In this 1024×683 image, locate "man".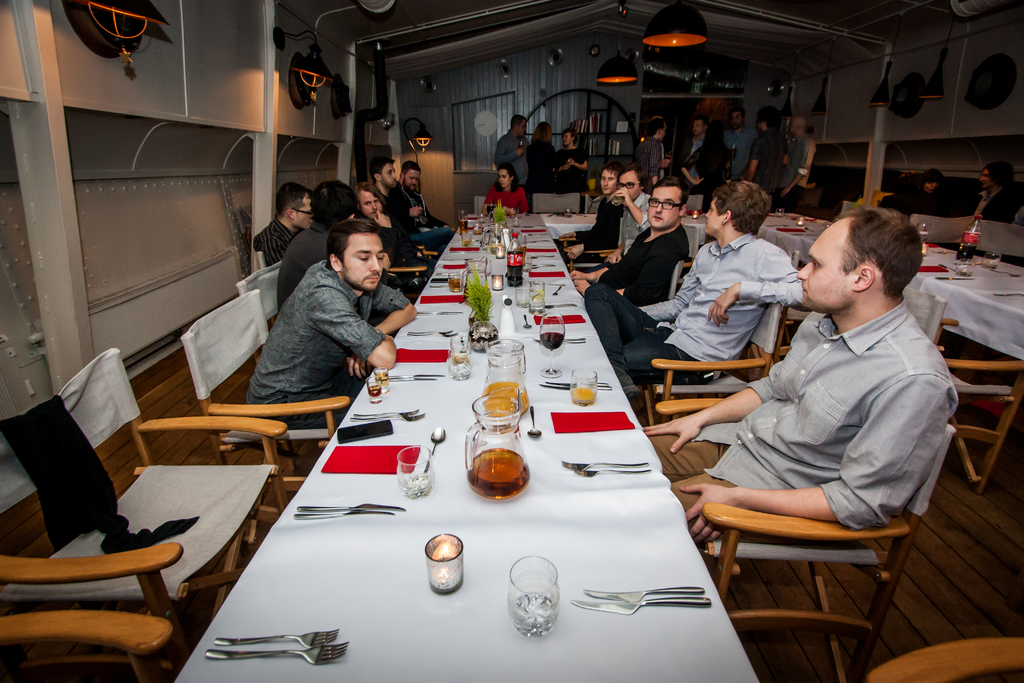
Bounding box: [641, 210, 961, 542].
